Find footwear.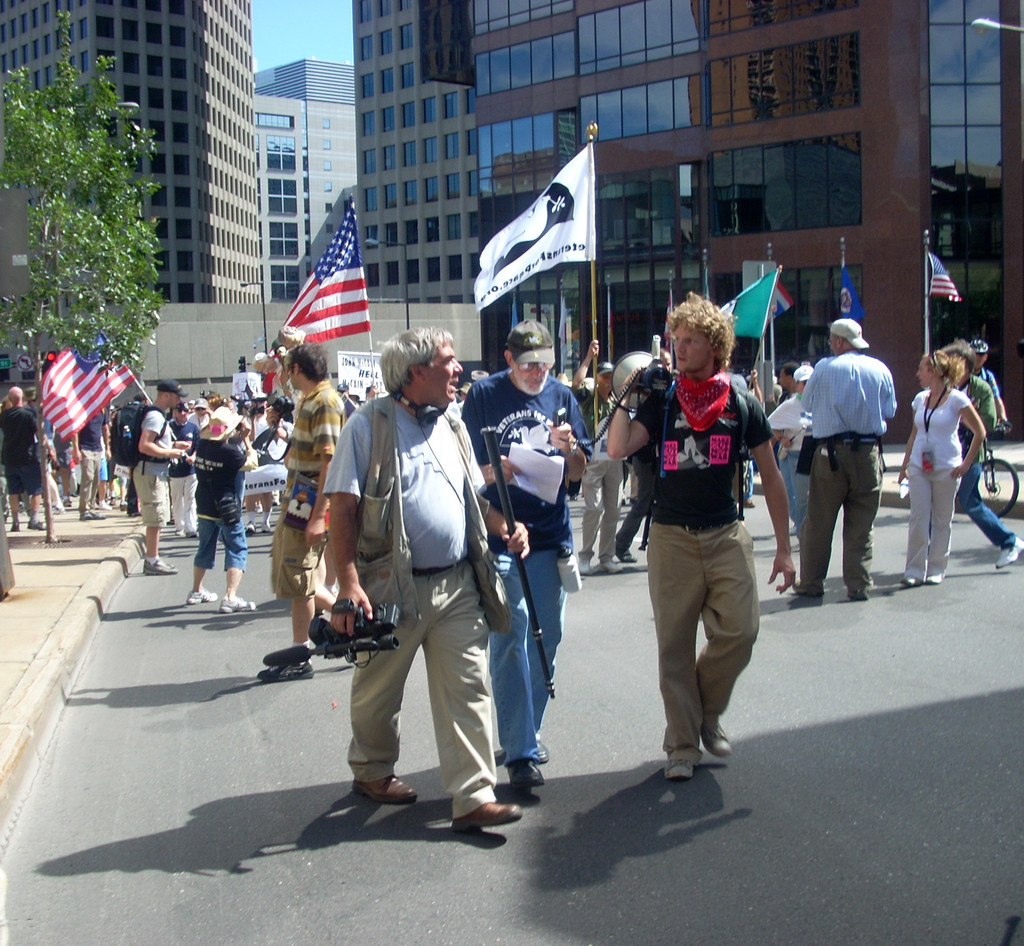
x1=792, y1=578, x2=830, y2=599.
